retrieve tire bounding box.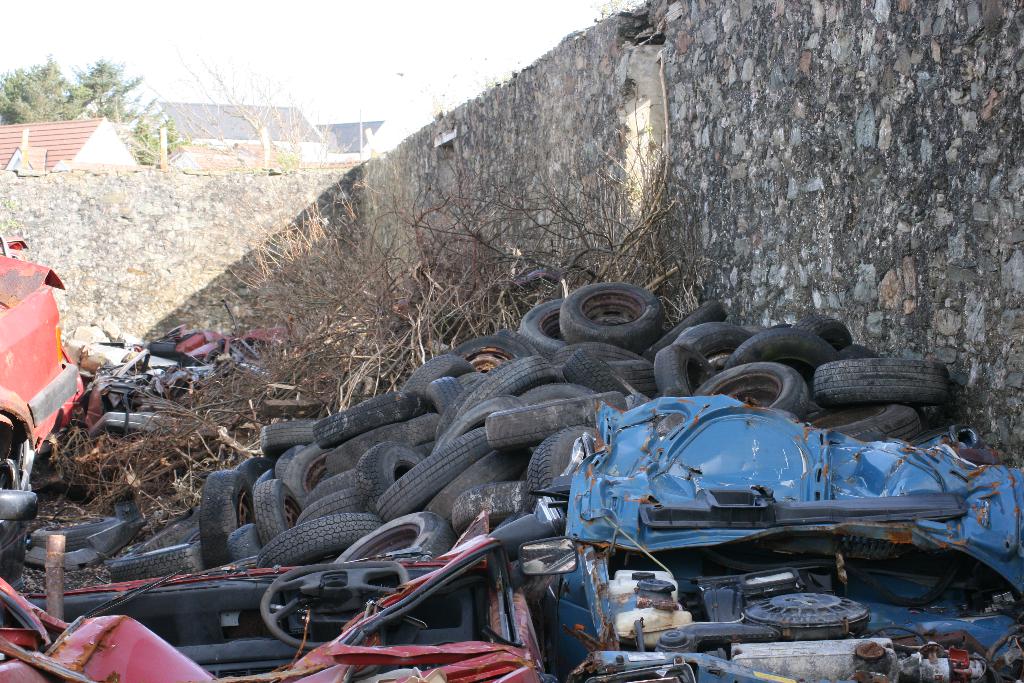
Bounding box: crop(0, 513, 32, 575).
